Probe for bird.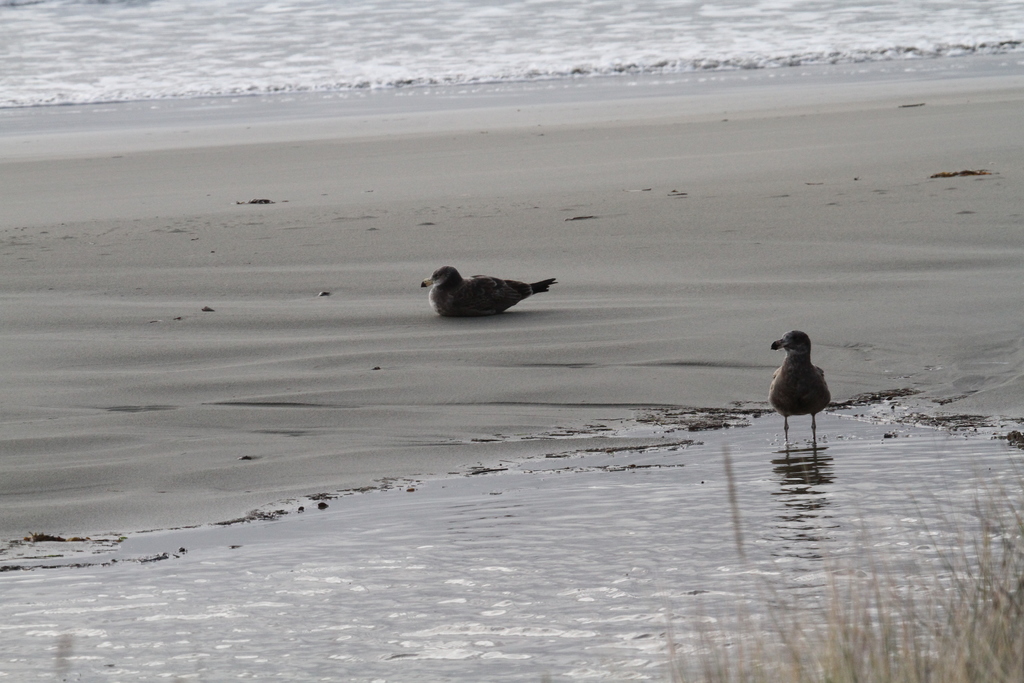
Probe result: box(419, 267, 557, 319).
